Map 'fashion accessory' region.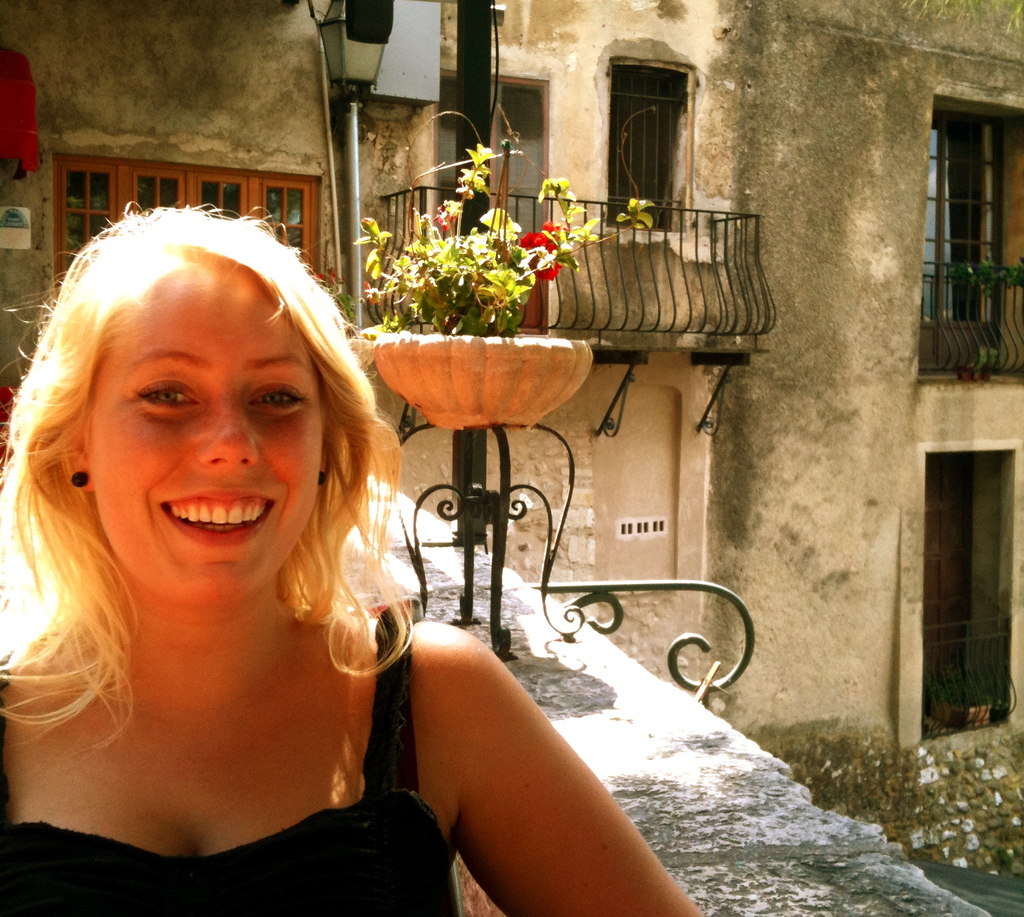
Mapped to left=72, top=471, right=89, bottom=487.
